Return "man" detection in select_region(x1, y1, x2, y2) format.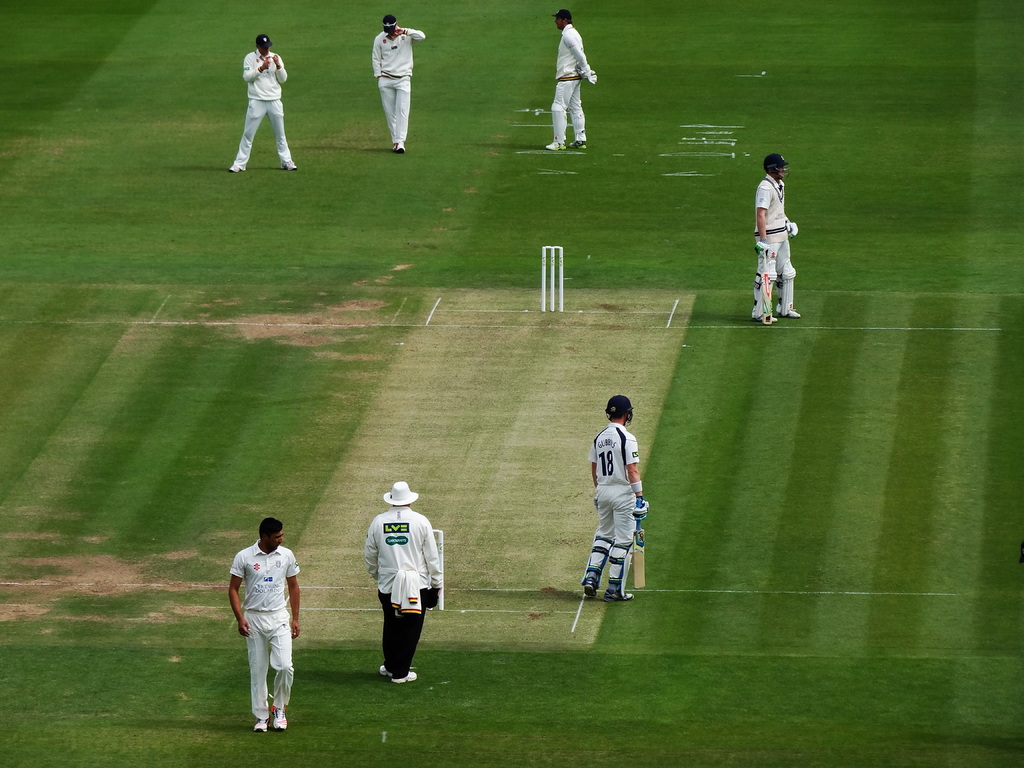
select_region(219, 504, 307, 739).
